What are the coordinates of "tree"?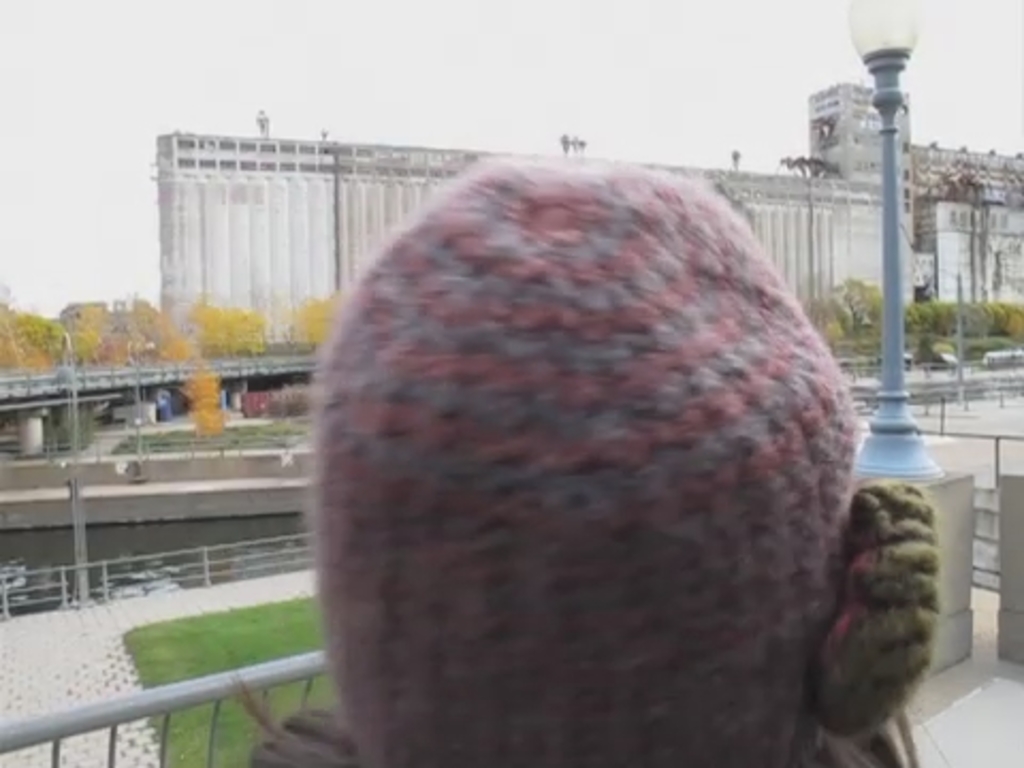
box(781, 160, 832, 179).
